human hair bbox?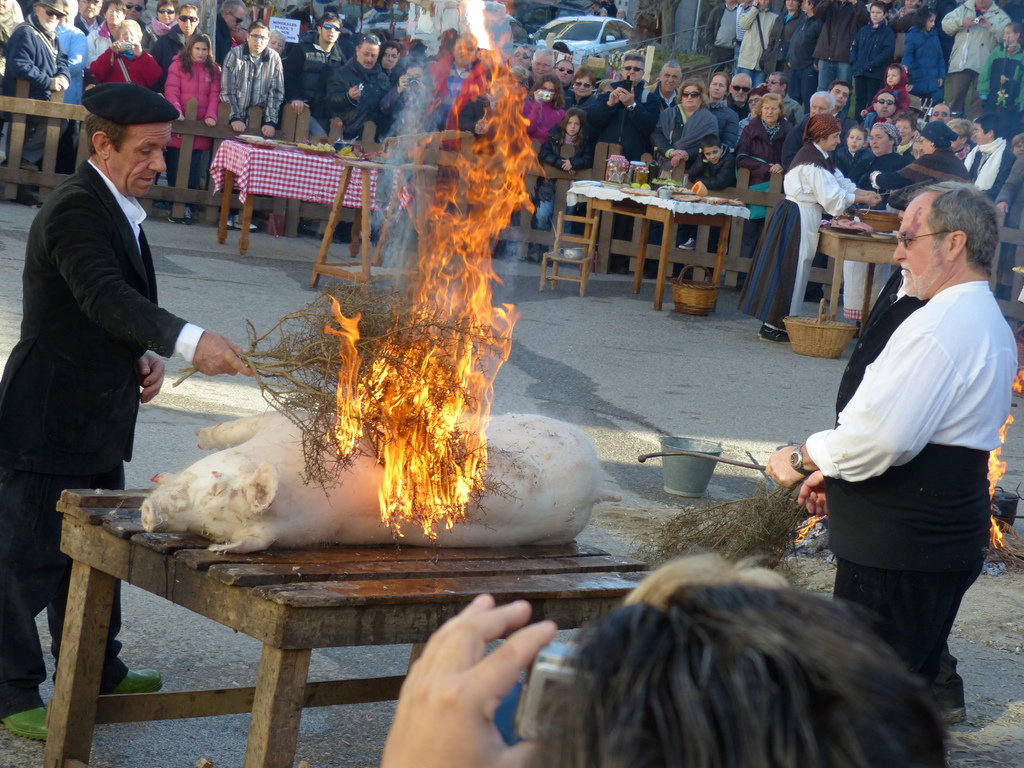
(x1=559, y1=109, x2=586, y2=145)
